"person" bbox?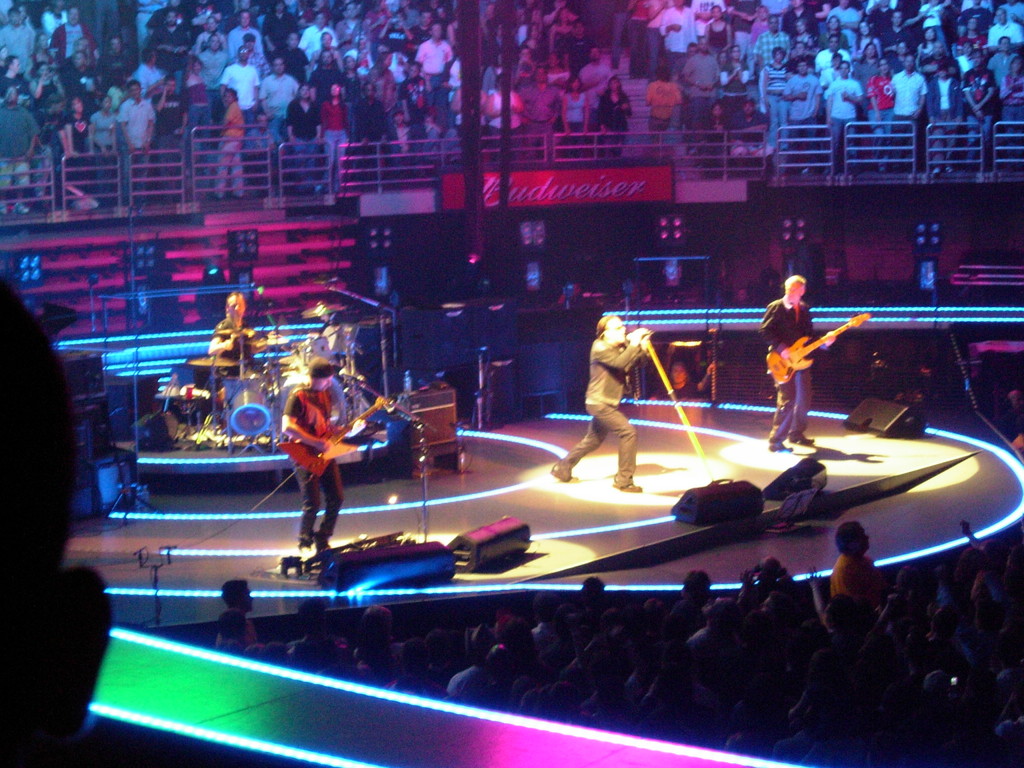
[left=655, top=0, right=699, bottom=57]
